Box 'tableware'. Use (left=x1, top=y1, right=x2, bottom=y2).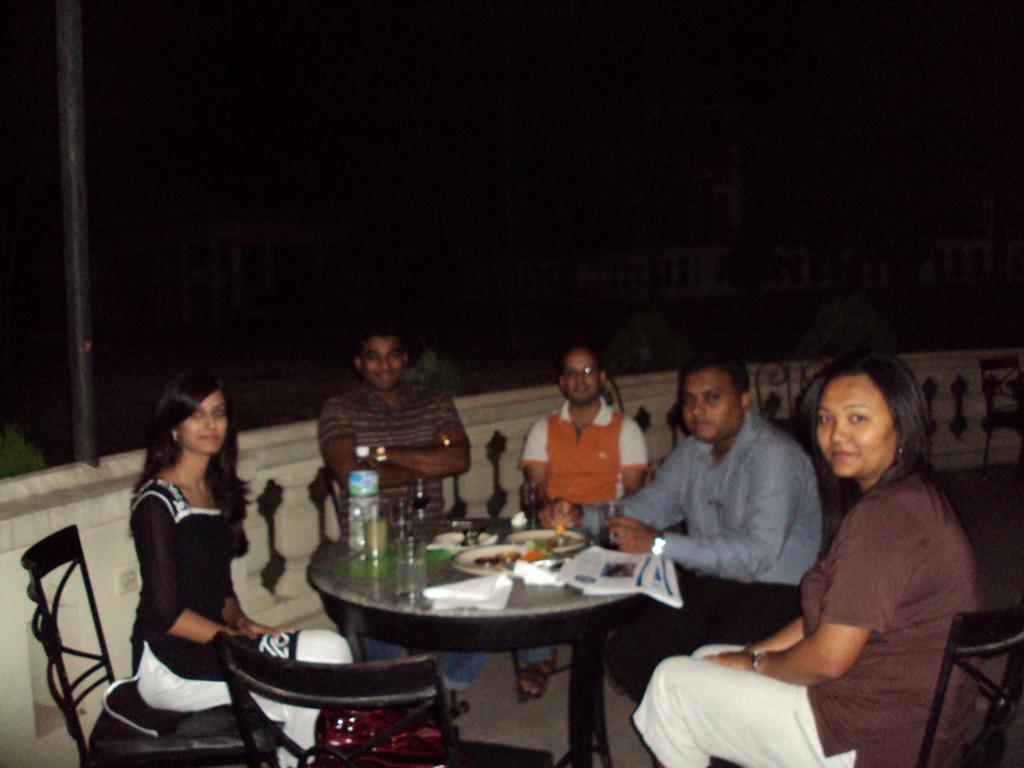
(left=453, top=542, right=554, bottom=578).
